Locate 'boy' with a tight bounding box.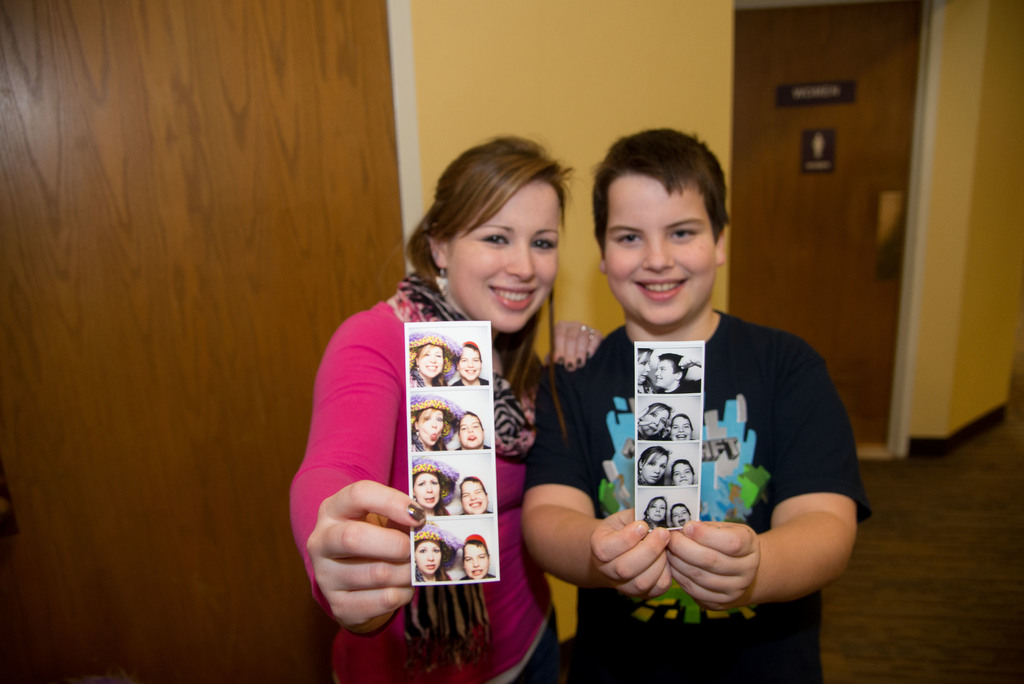
select_region(669, 412, 692, 440).
